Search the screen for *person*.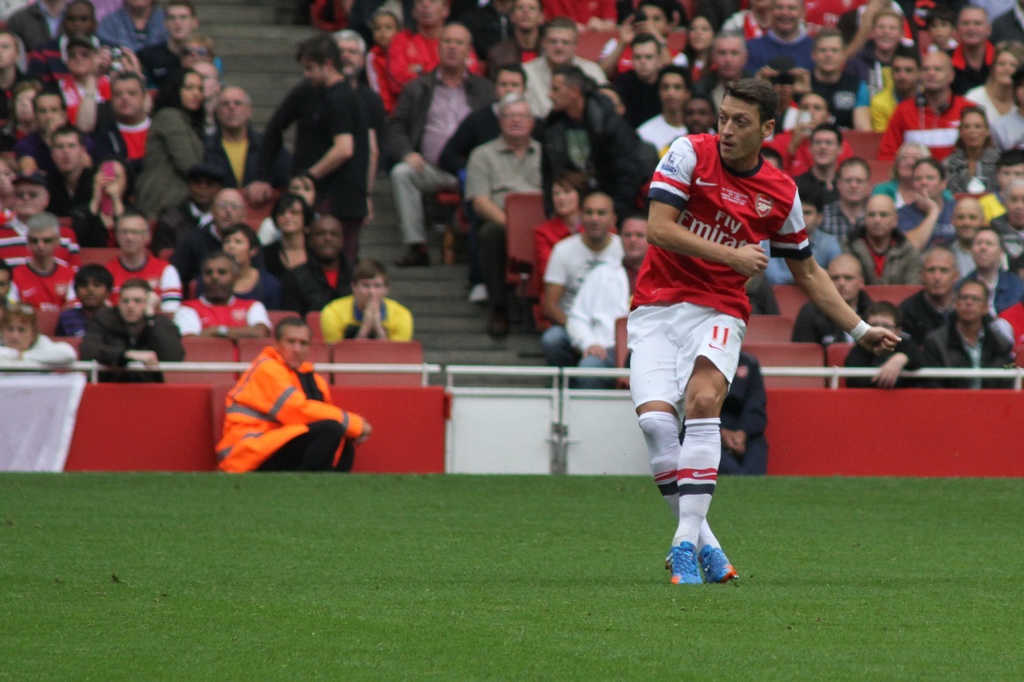
Found at (4,0,72,44).
